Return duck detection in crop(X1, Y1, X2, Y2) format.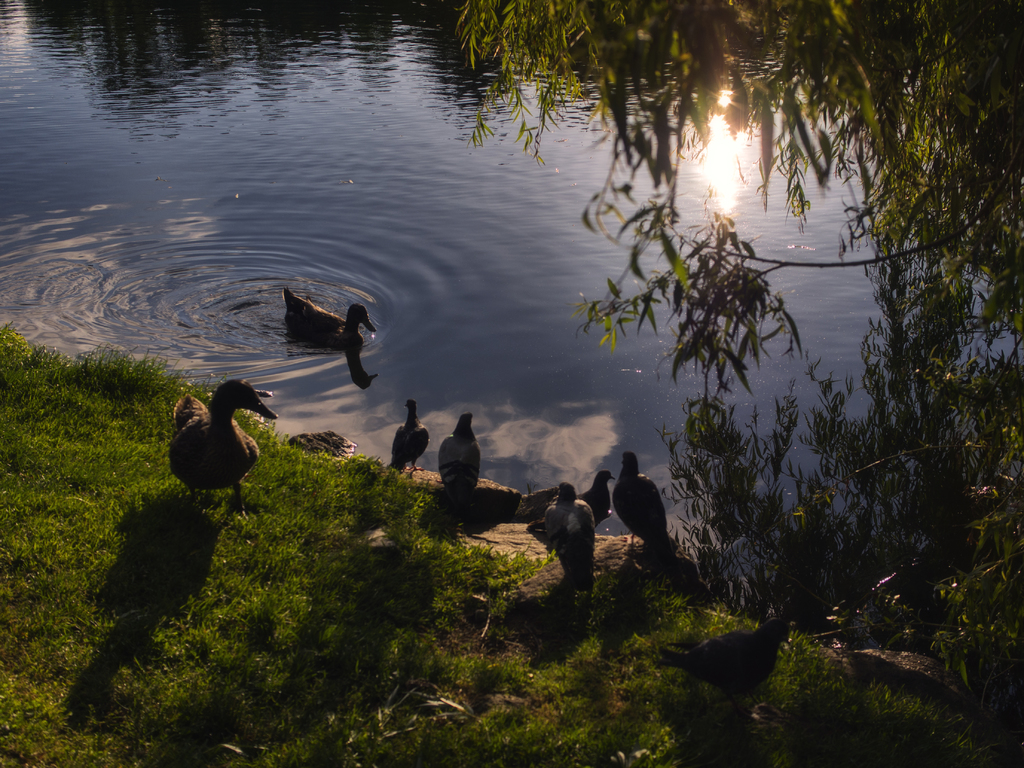
crop(438, 416, 484, 503).
